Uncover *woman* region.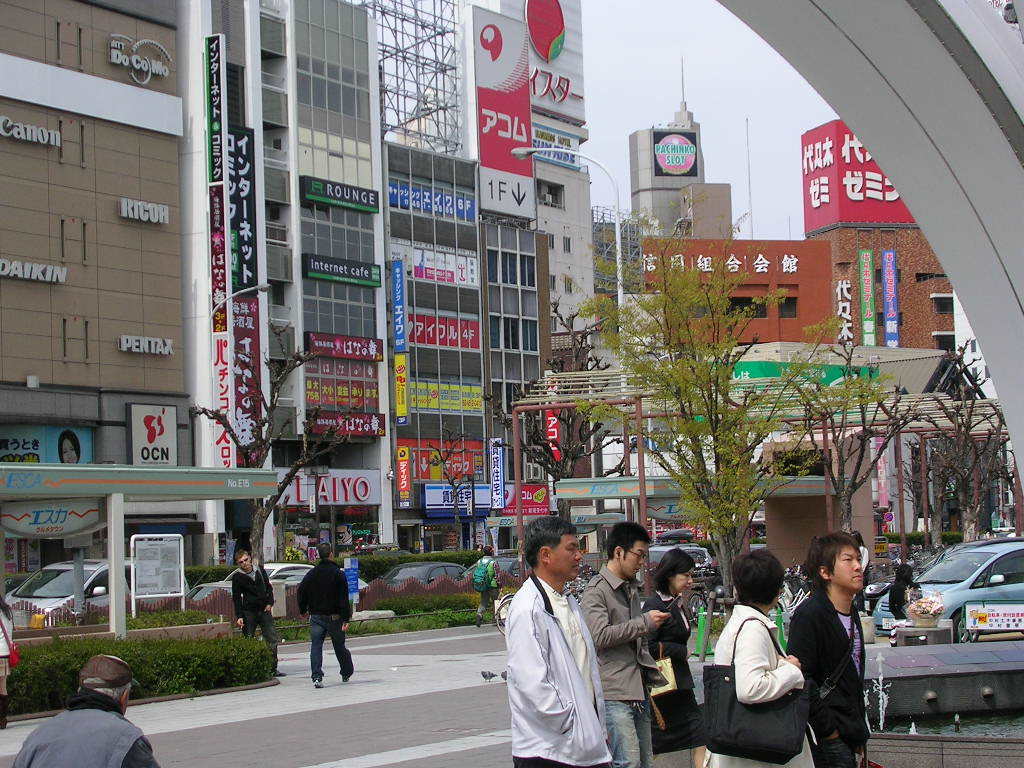
Uncovered: [57,428,84,464].
